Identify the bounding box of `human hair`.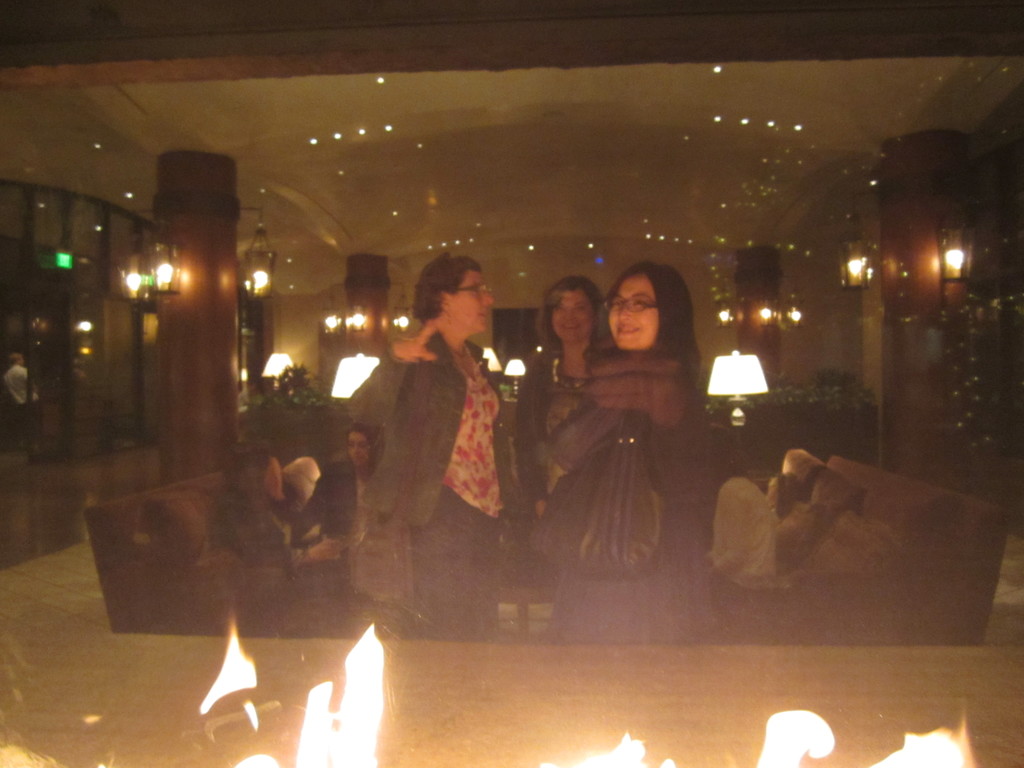
[614,257,696,360].
